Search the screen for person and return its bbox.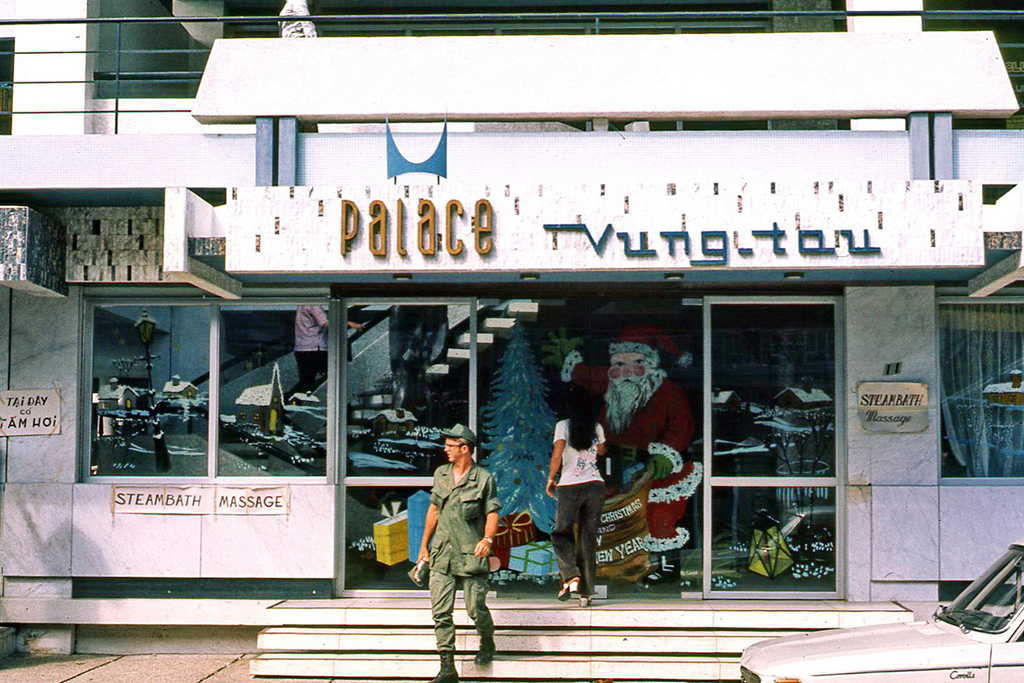
Found: left=291, top=305, right=364, bottom=390.
